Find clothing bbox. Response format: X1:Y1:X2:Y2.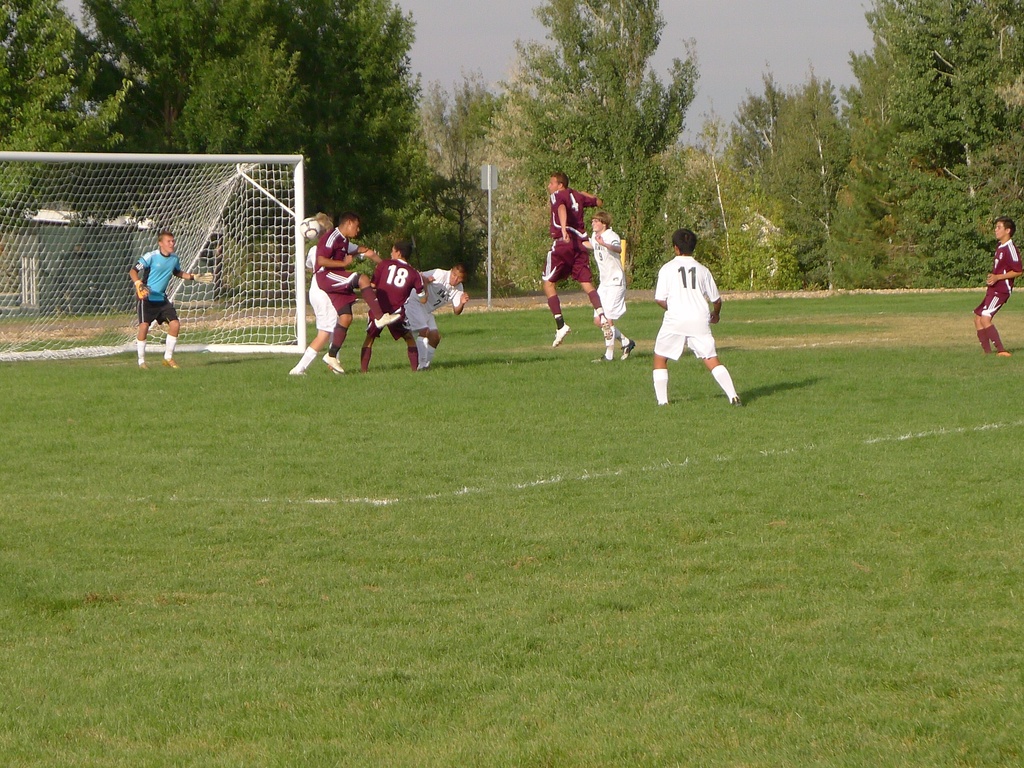
332:326:349:356.
